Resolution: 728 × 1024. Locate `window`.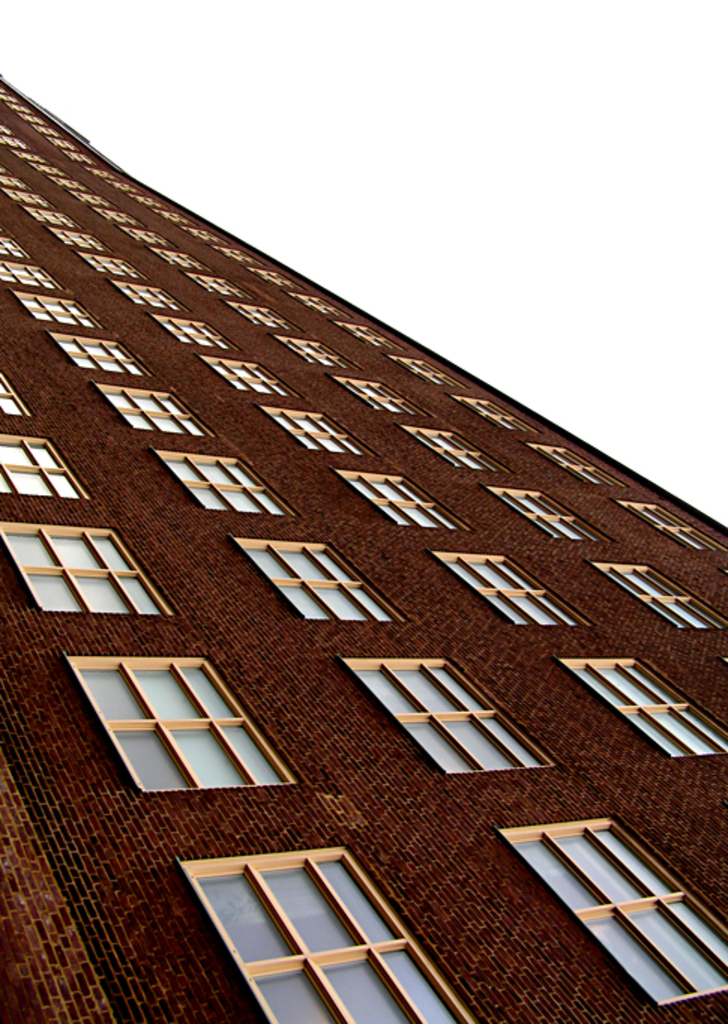
box(48, 225, 111, 252).
